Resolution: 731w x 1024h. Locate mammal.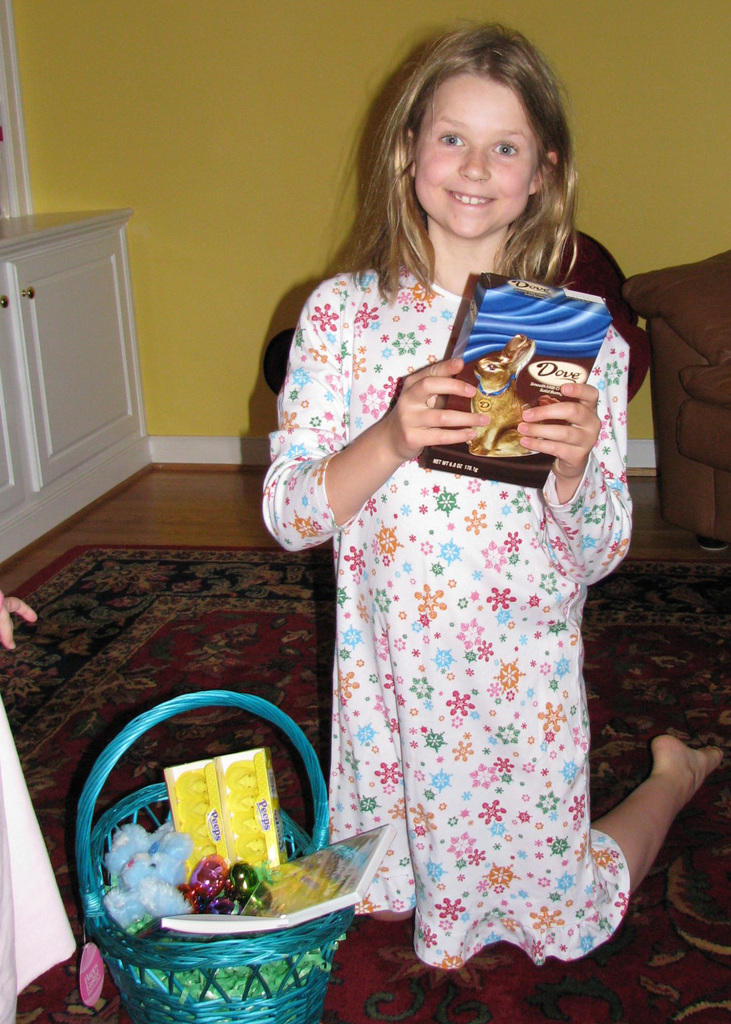
BBox(0, 581, 78, 1023).
